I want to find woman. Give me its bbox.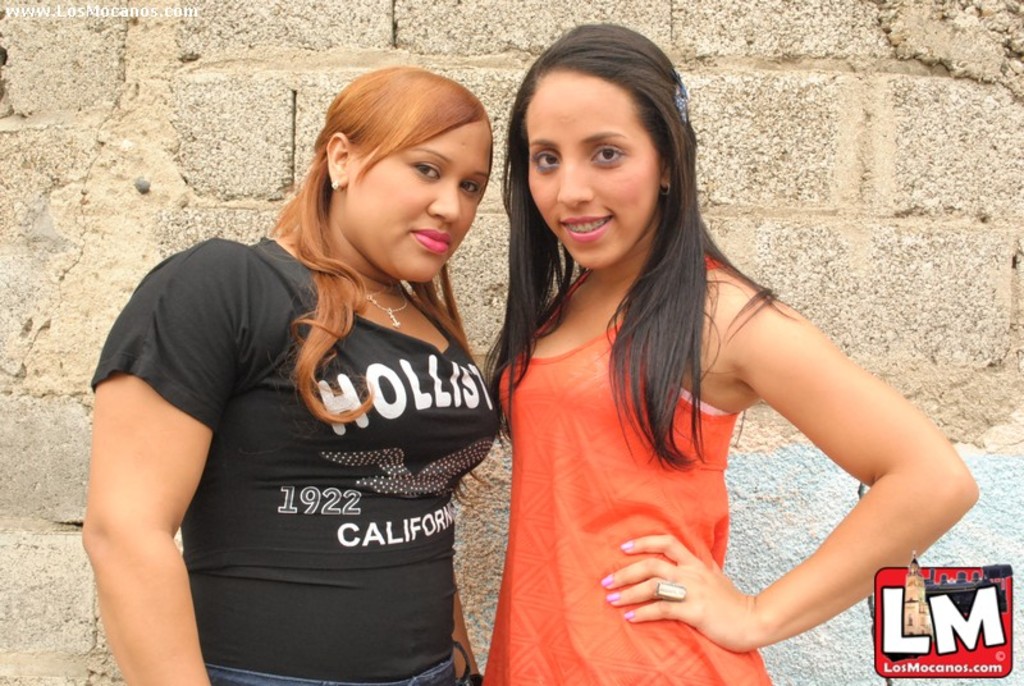
{"left": 486, "top": 17, "right": 984, "bottom": 685}.
